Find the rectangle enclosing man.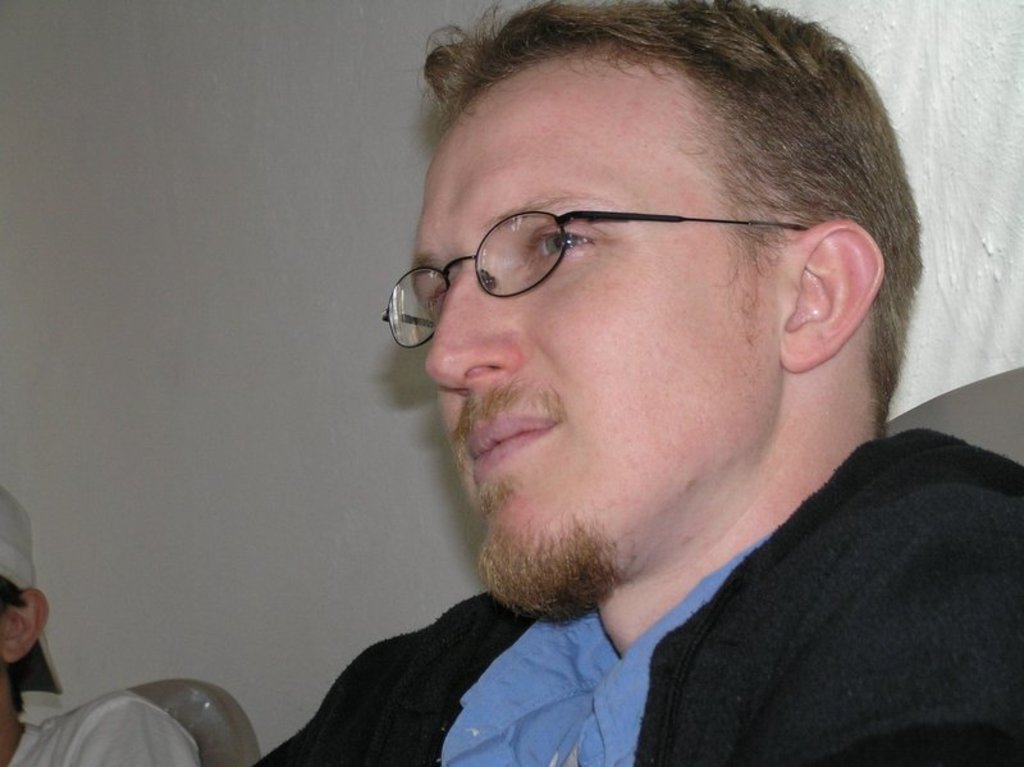
bbox=[242, 0, 1023, 766].
